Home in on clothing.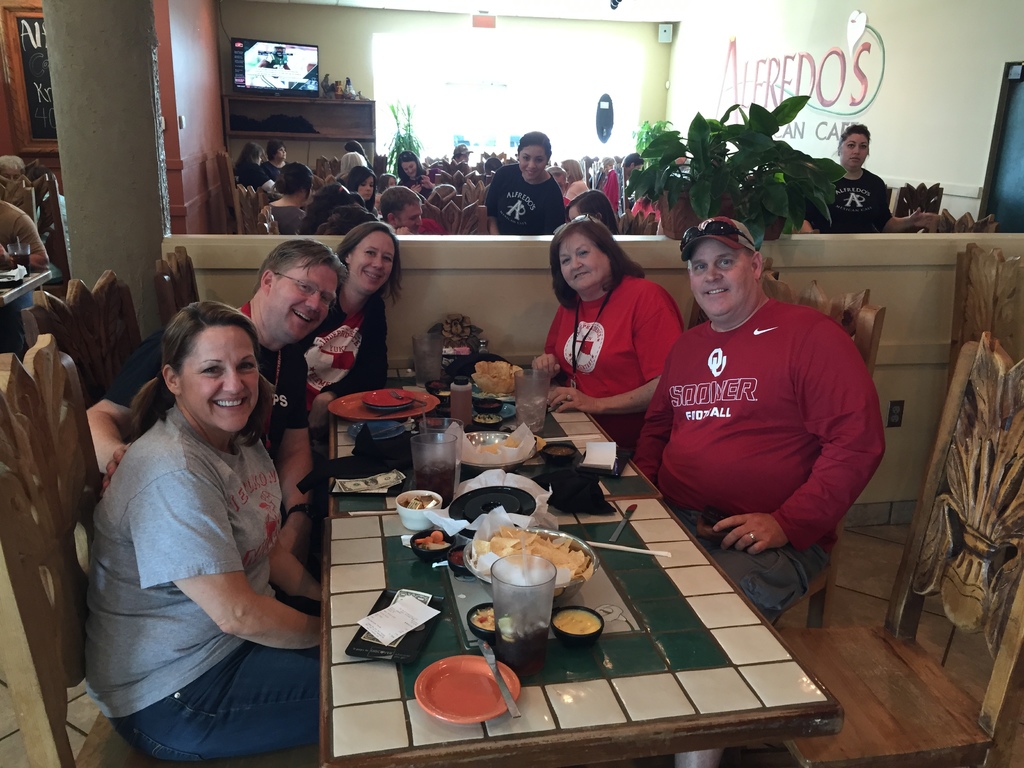
Homed in at 816, 172, 897, 237.
